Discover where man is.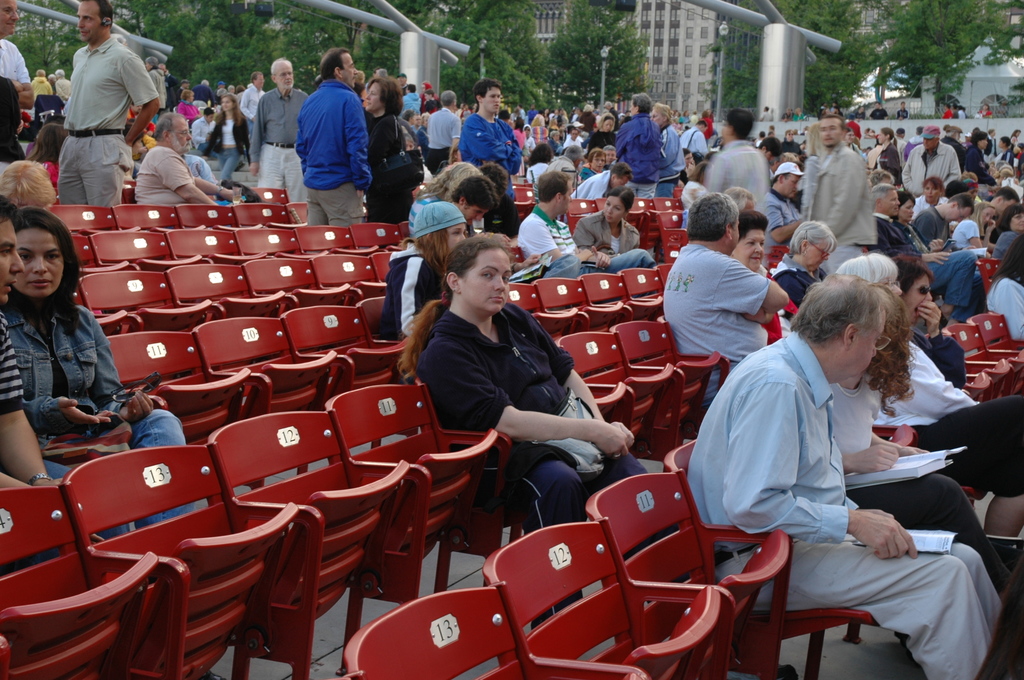
Discovered at bbox(296, 45, 366, 229).
